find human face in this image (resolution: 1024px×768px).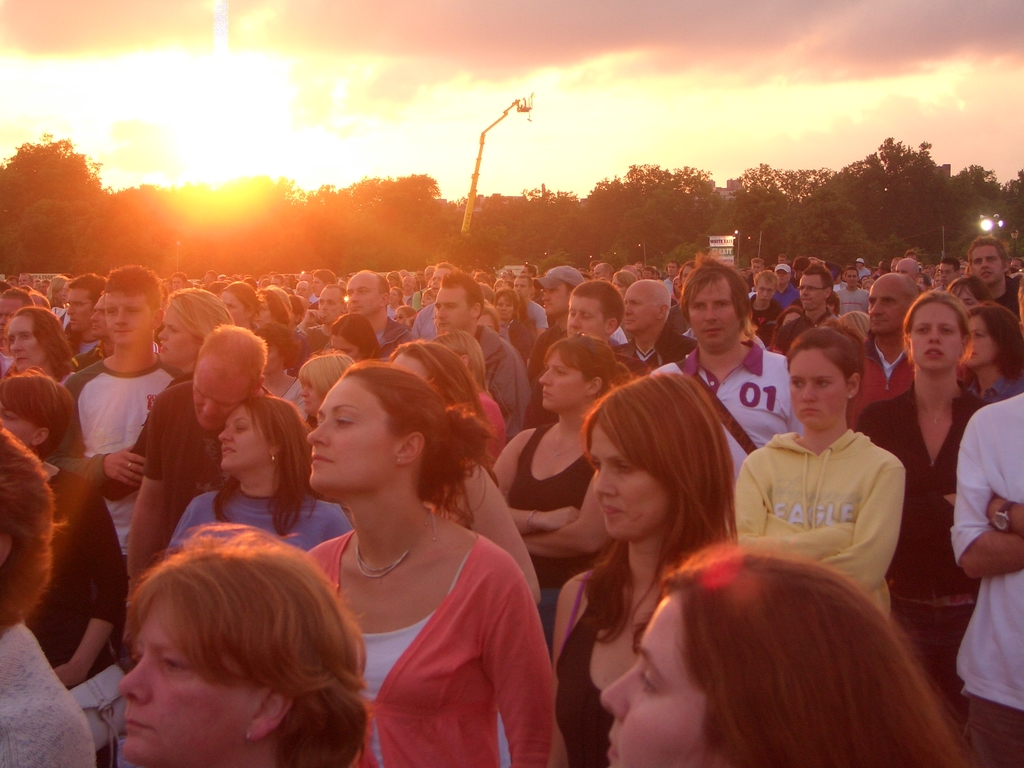
308:373:397:491.
